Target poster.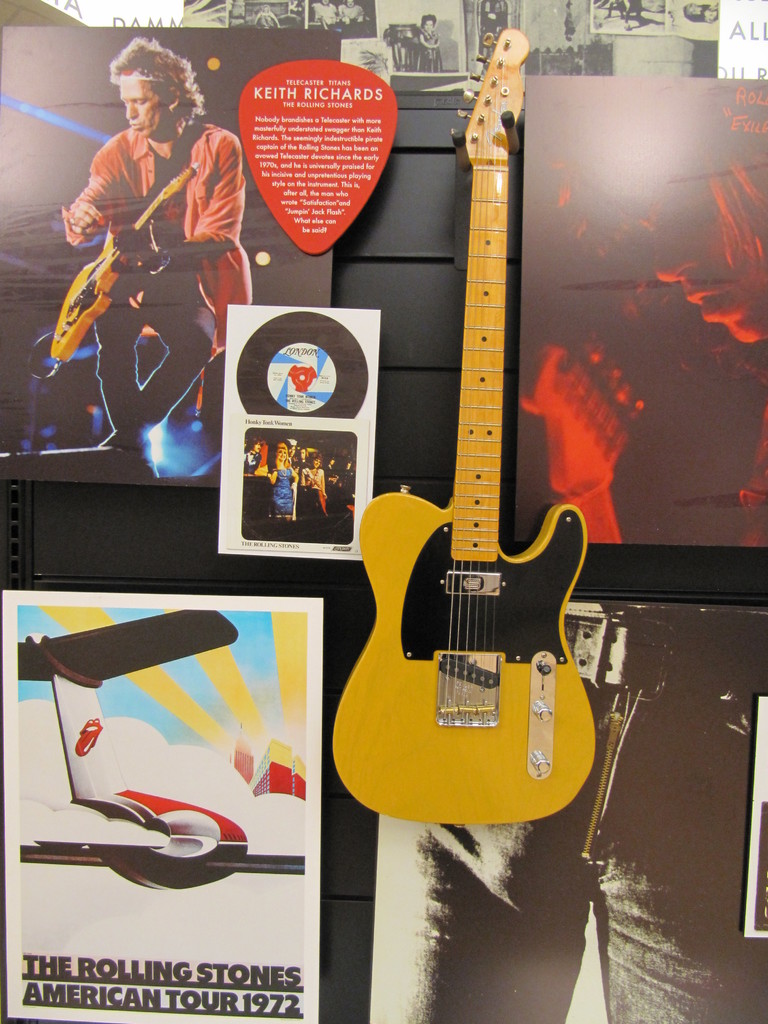
Target region: crop(516, 78, 763, 547).
